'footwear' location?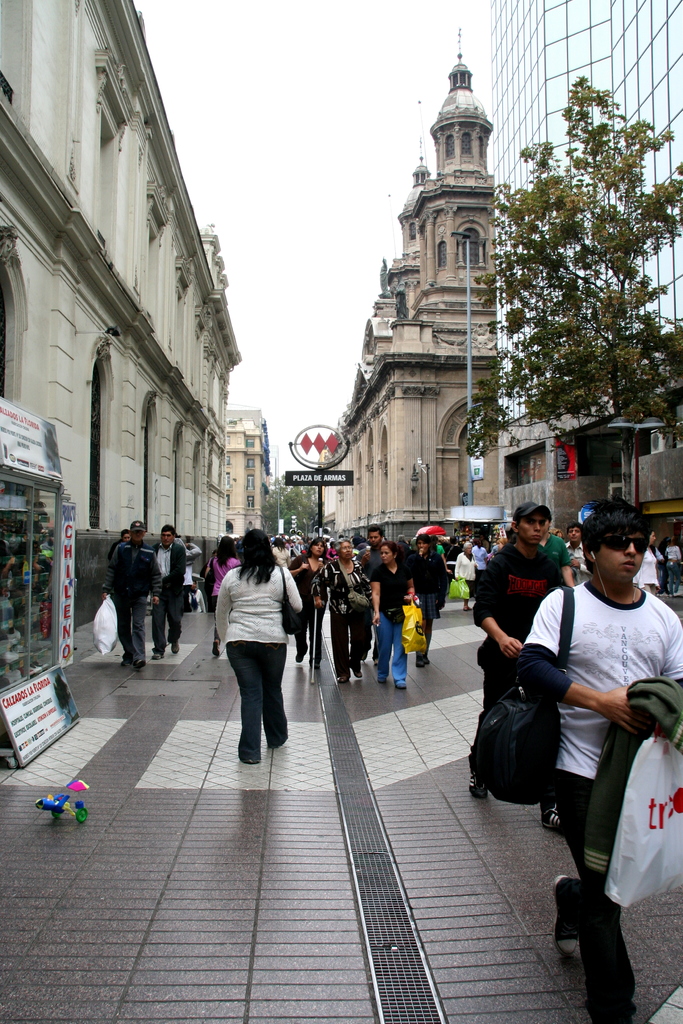
[x1=414, y1=655, x2=423, y2=666]
